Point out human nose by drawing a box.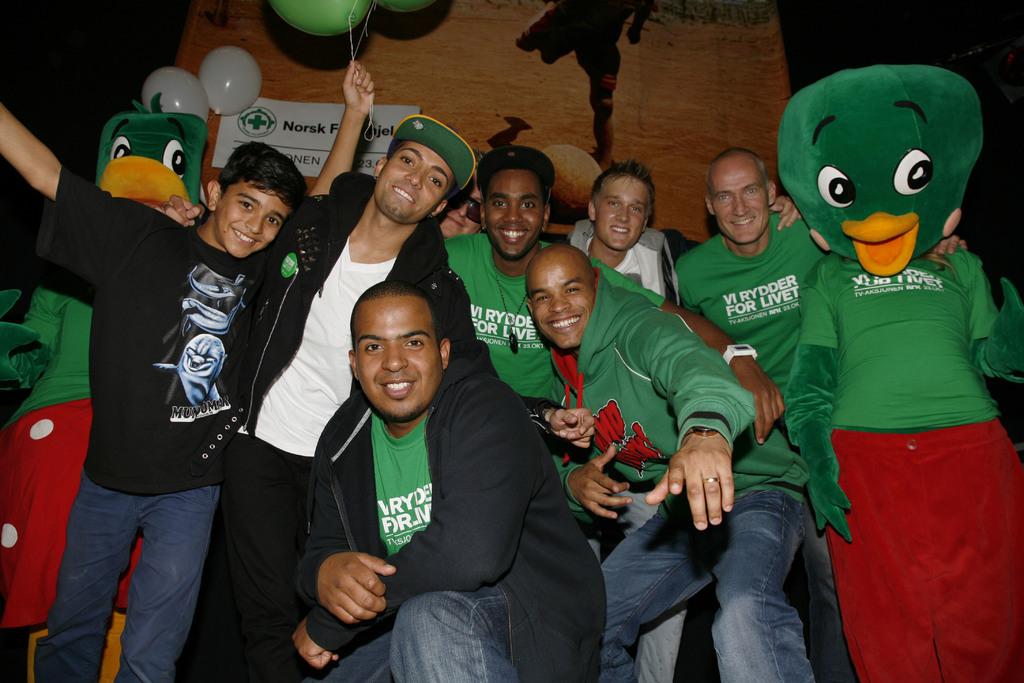
(x1=501, y1=204, x2=524, y2=227).
